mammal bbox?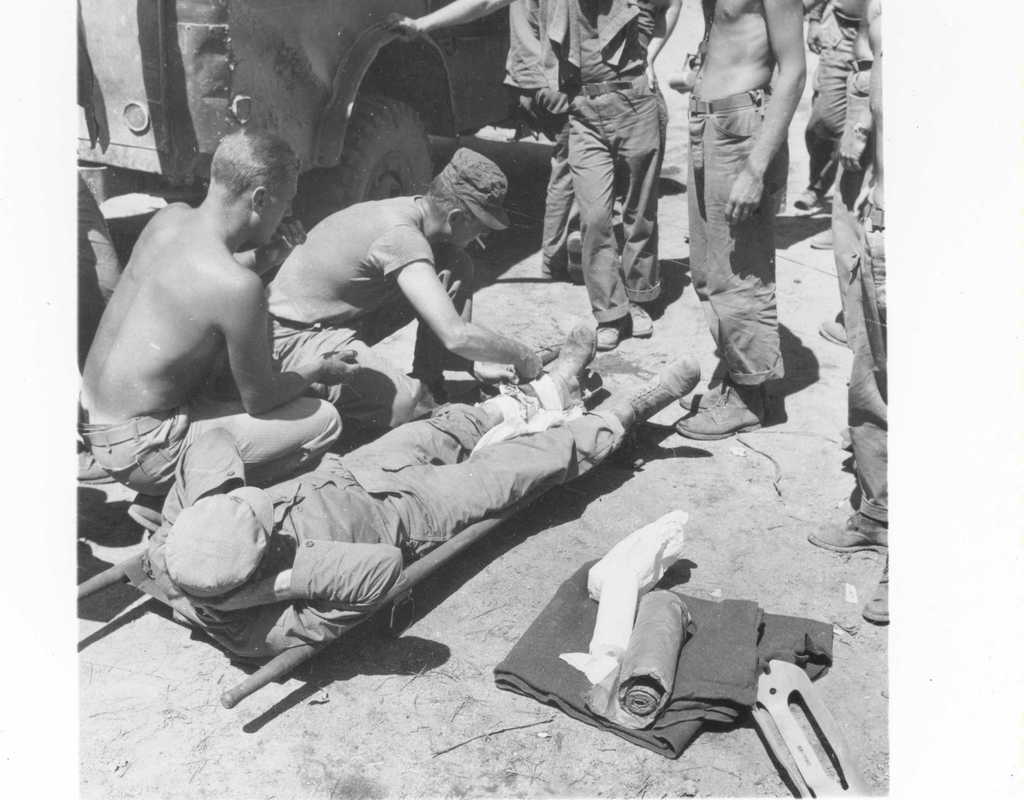
74:130:364:498
